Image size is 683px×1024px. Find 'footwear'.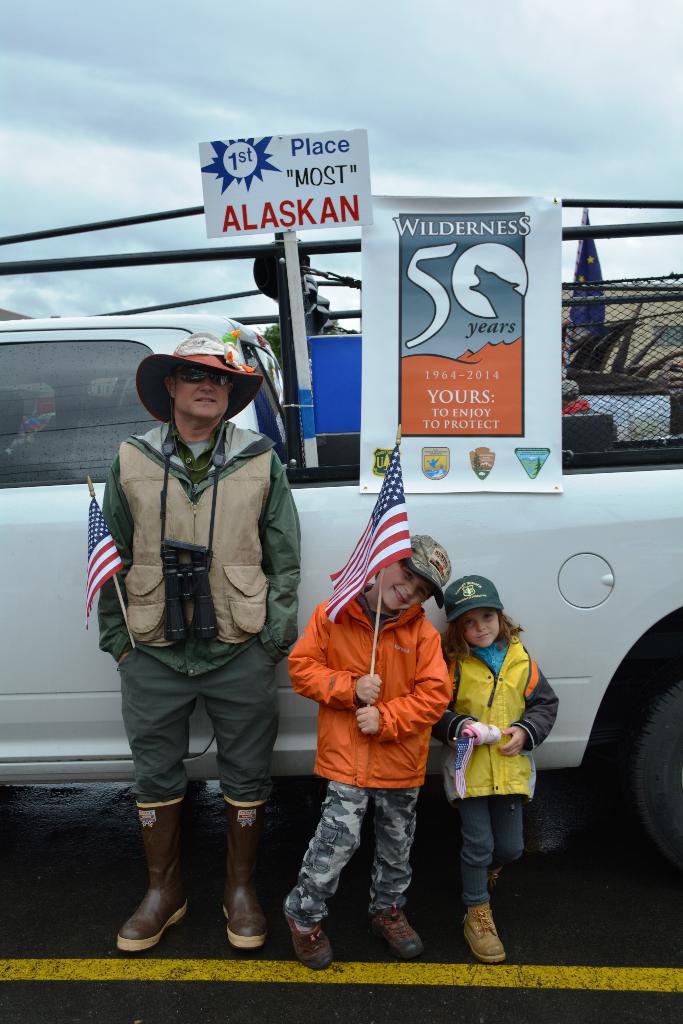
451/905/521/963.
